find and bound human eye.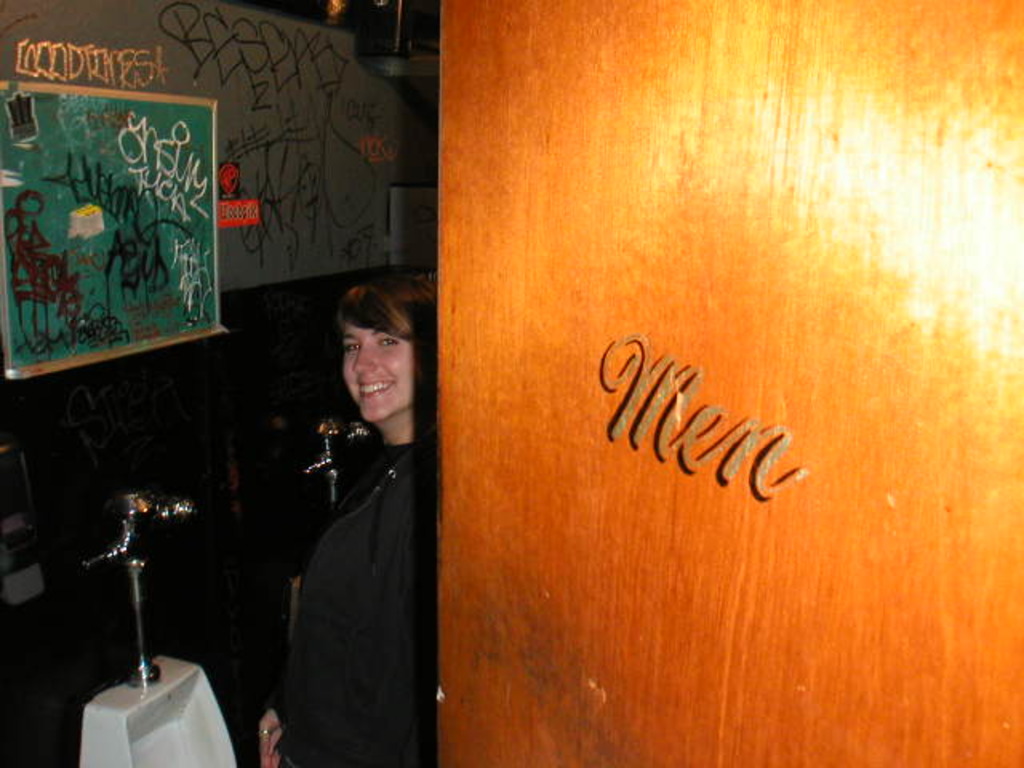
Bound: select_region(347, 342, 360, 355).
